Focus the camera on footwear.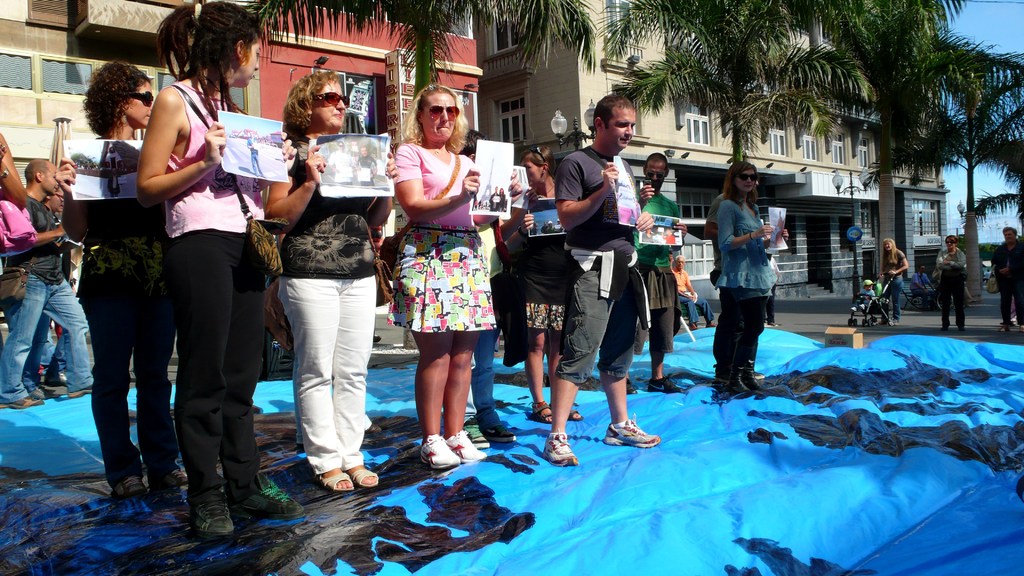
Focus region: 461/420/490/447.
